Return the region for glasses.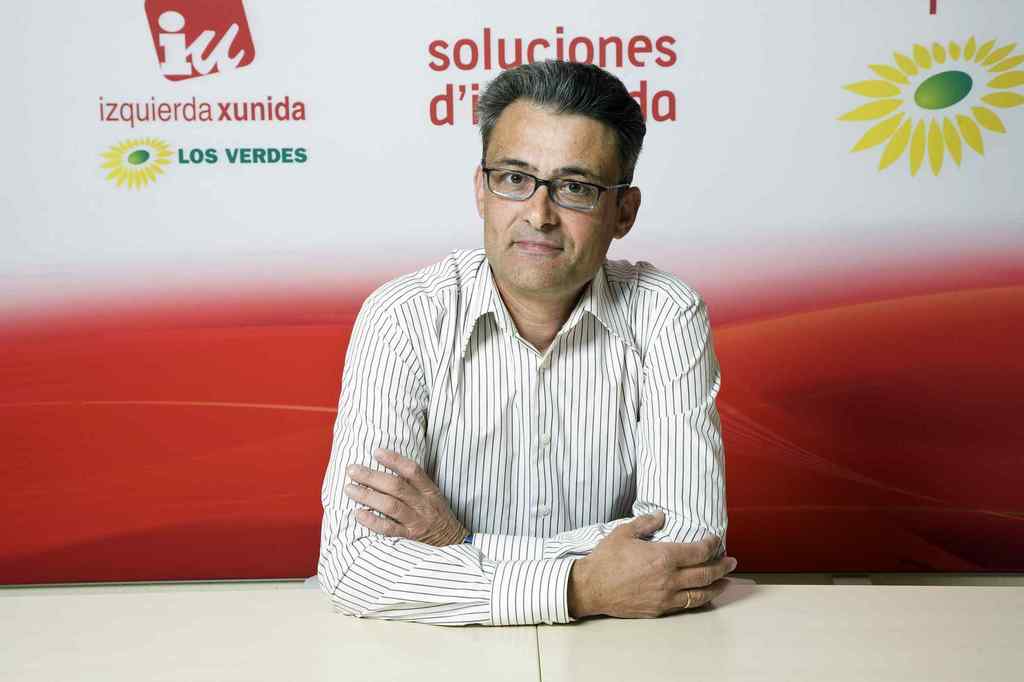
BBox(483, 157, 644, 203).
